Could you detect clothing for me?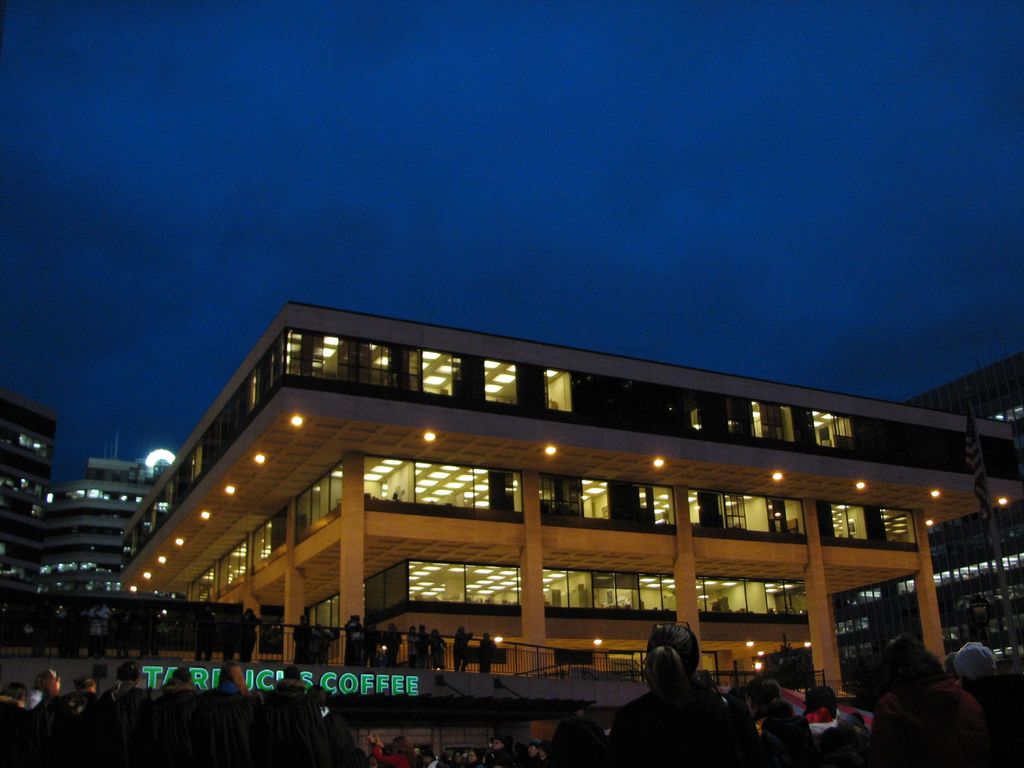
Detection result: [415,632,425,657].
